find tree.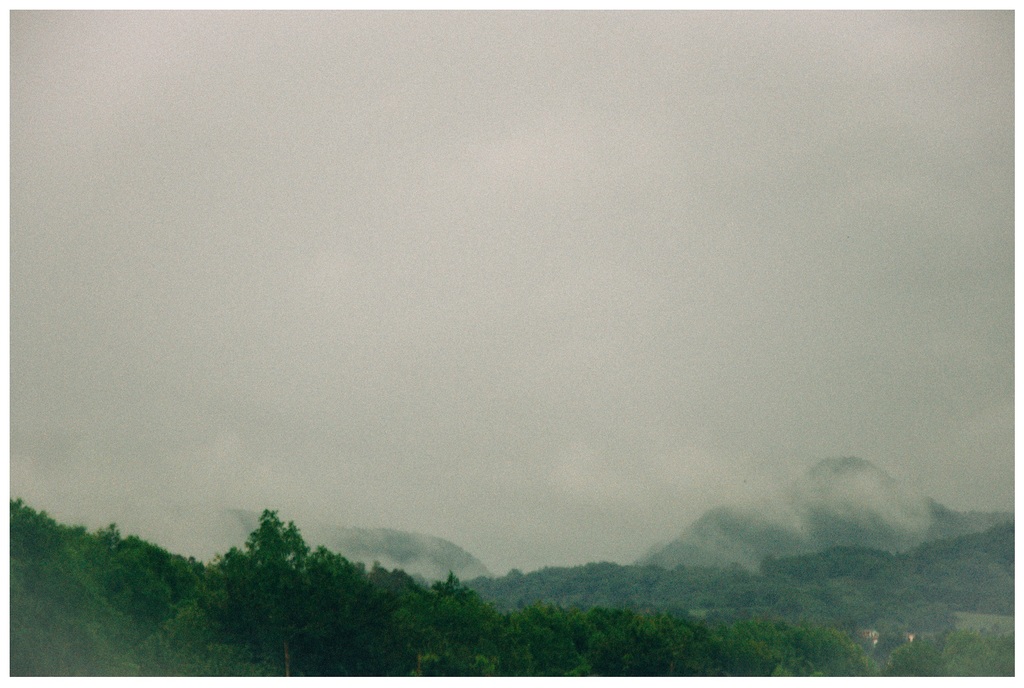
region(886, 624, 1023, 676).
